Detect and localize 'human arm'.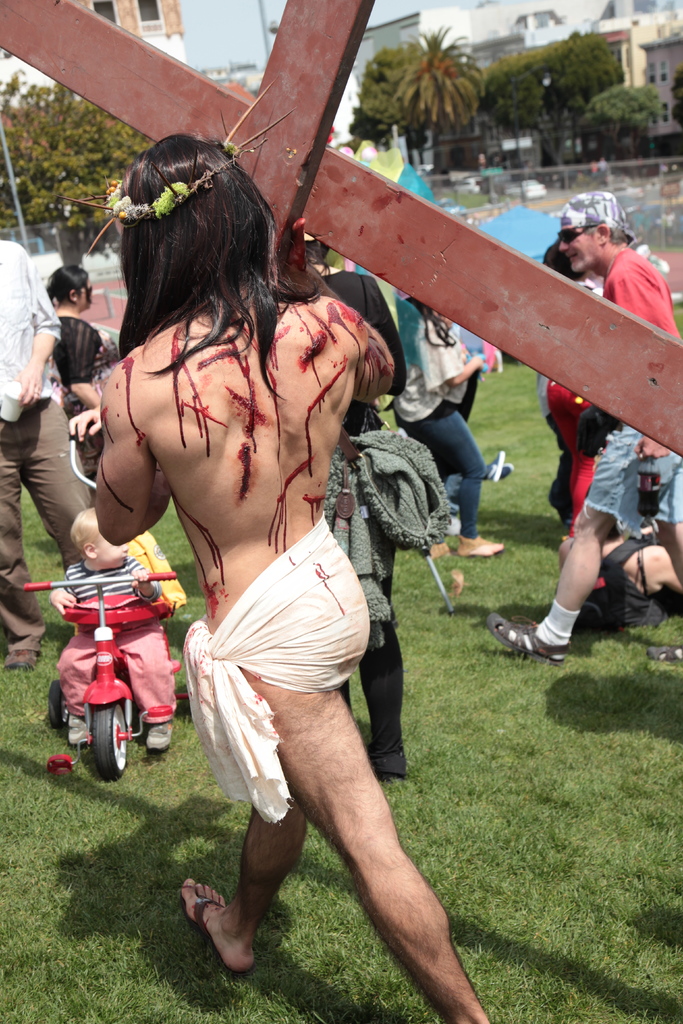
Localized at 595 262 682 460.
